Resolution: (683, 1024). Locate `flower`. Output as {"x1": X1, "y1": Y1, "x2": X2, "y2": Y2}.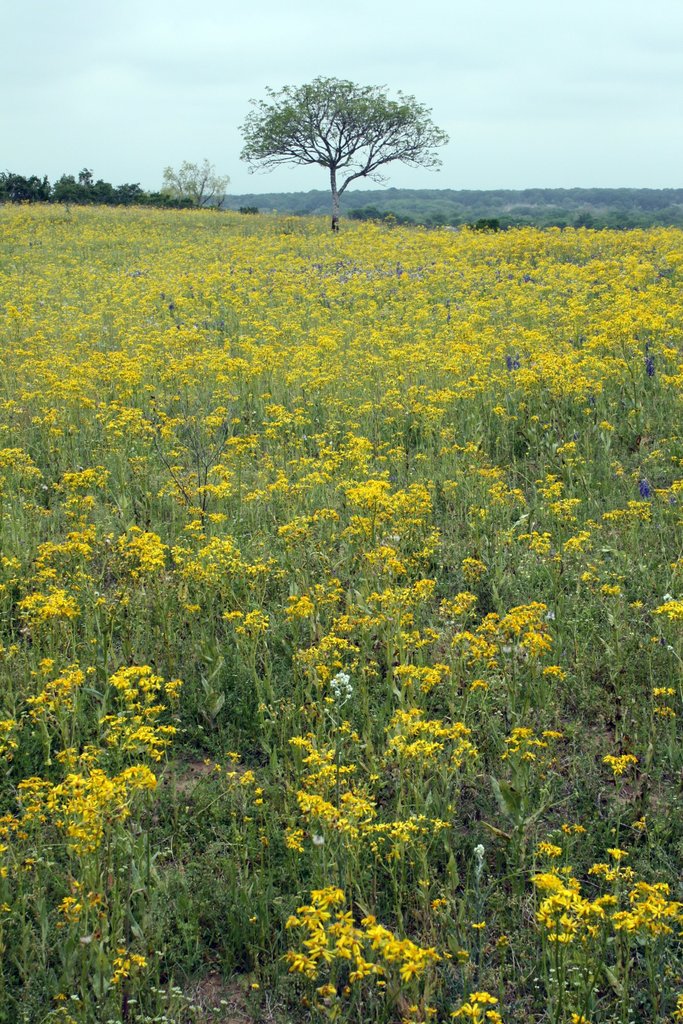
{"x1": 608, "y1": 849, "x2": 627, "y2": 858}.
